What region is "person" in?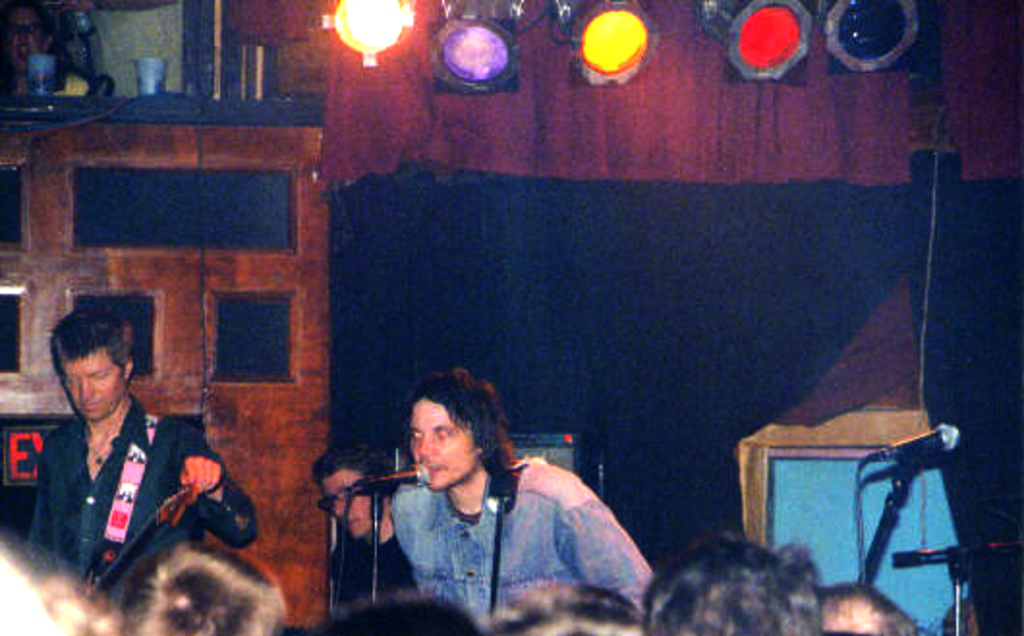
[641, 539, 815, 634].
